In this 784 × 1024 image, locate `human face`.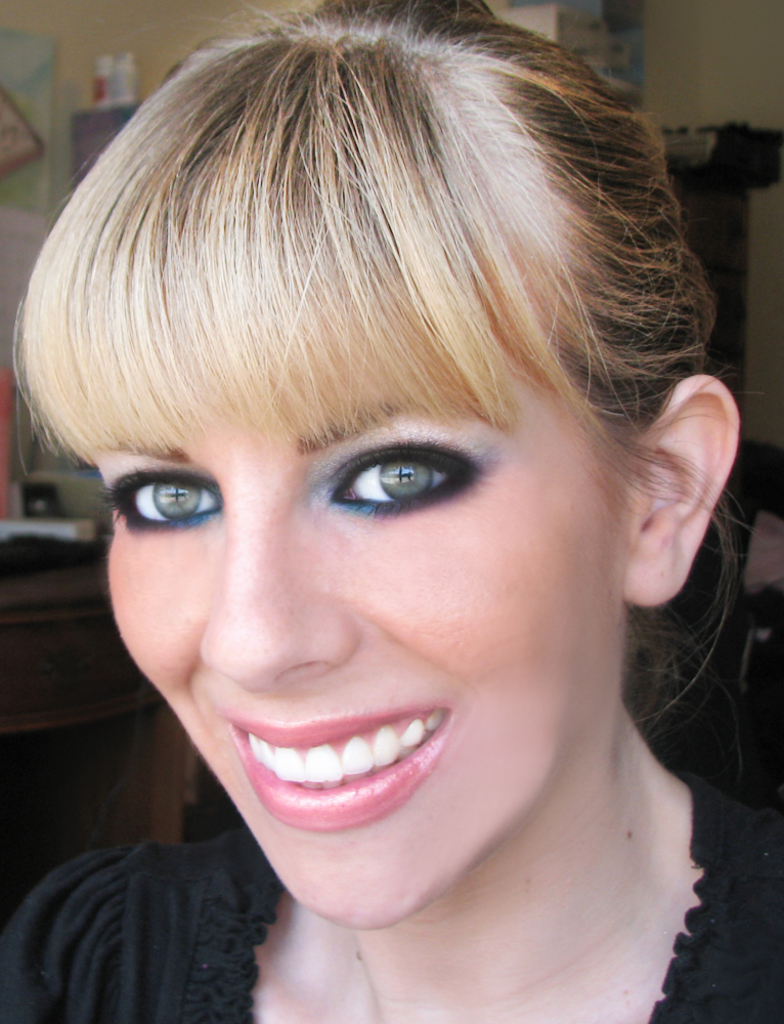
Bounding box: <region>108, 388, 609, 926</region>.
